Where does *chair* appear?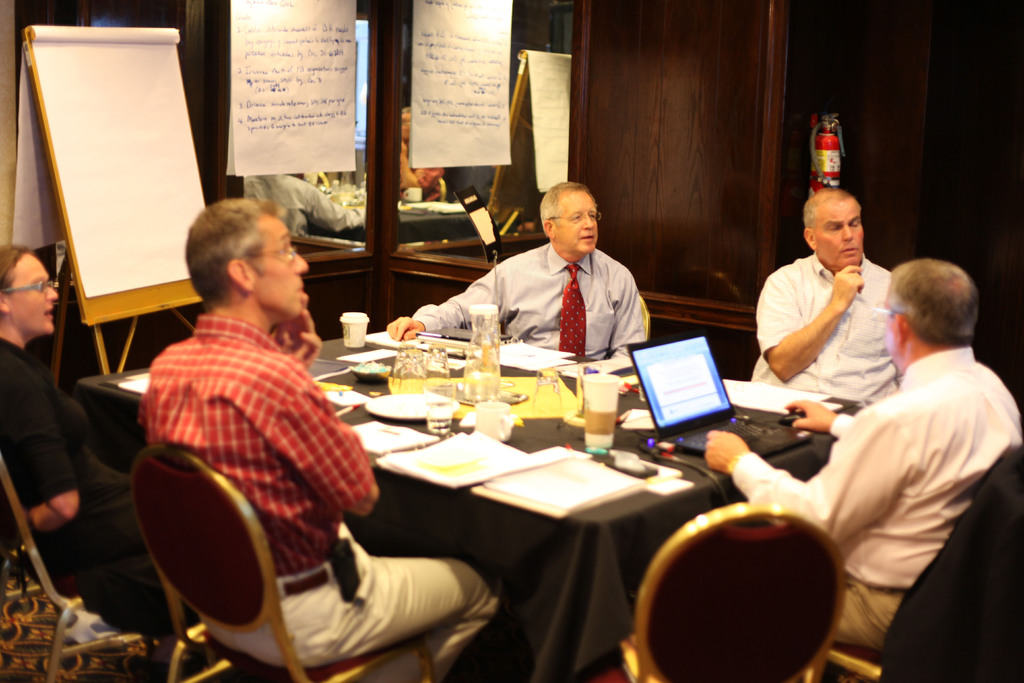
Appears at bbox=(157, 454, 435, 682).
